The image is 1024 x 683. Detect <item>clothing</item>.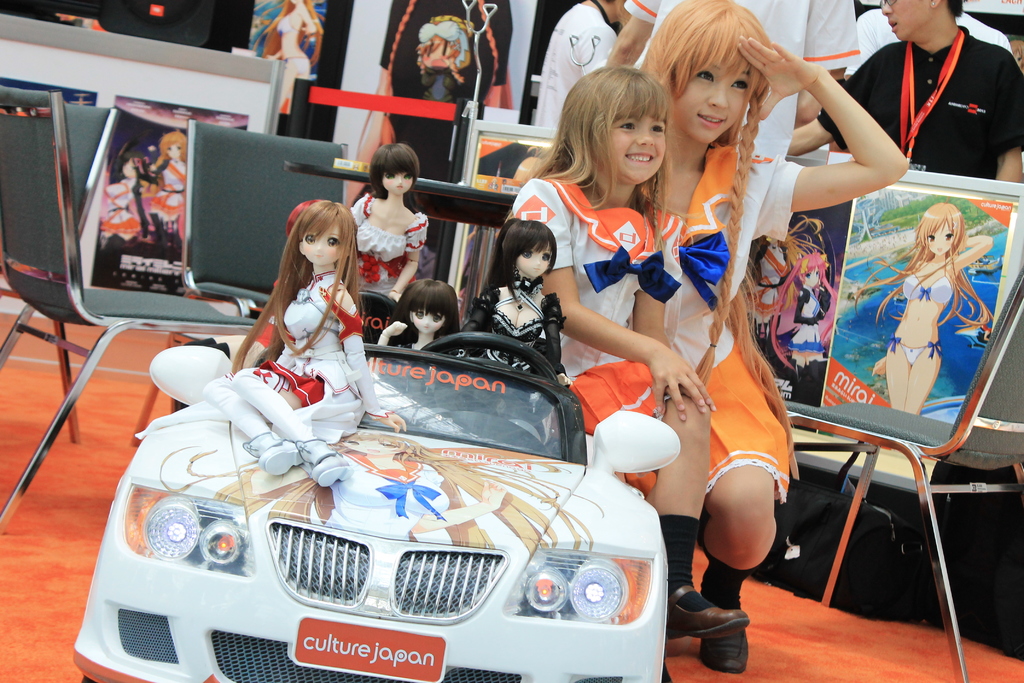
Detection: box(455, 273, 568, 378).
